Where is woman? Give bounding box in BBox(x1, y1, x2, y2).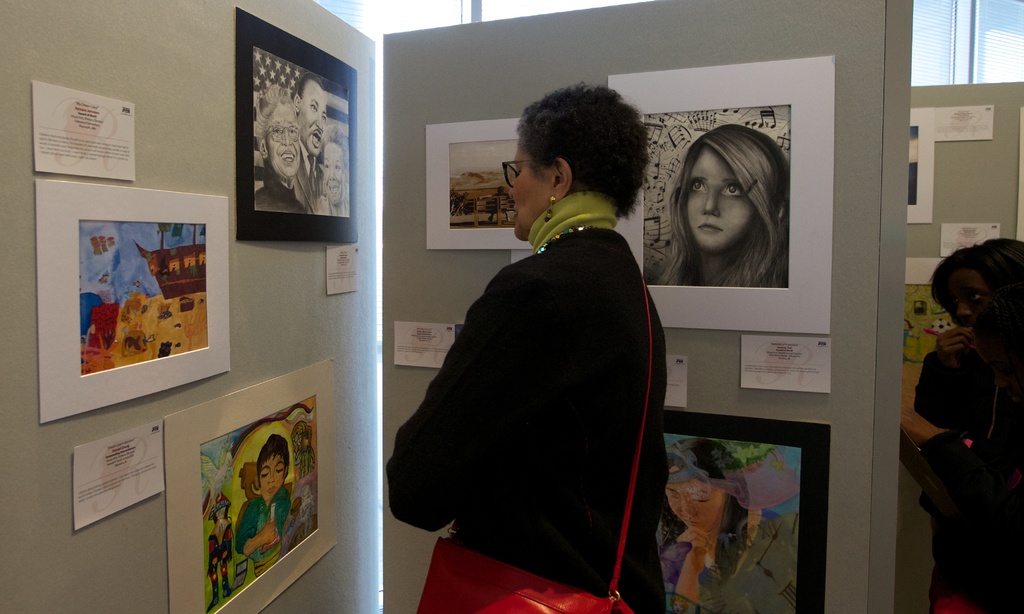
BBox(899, 247, 1023, 613).
